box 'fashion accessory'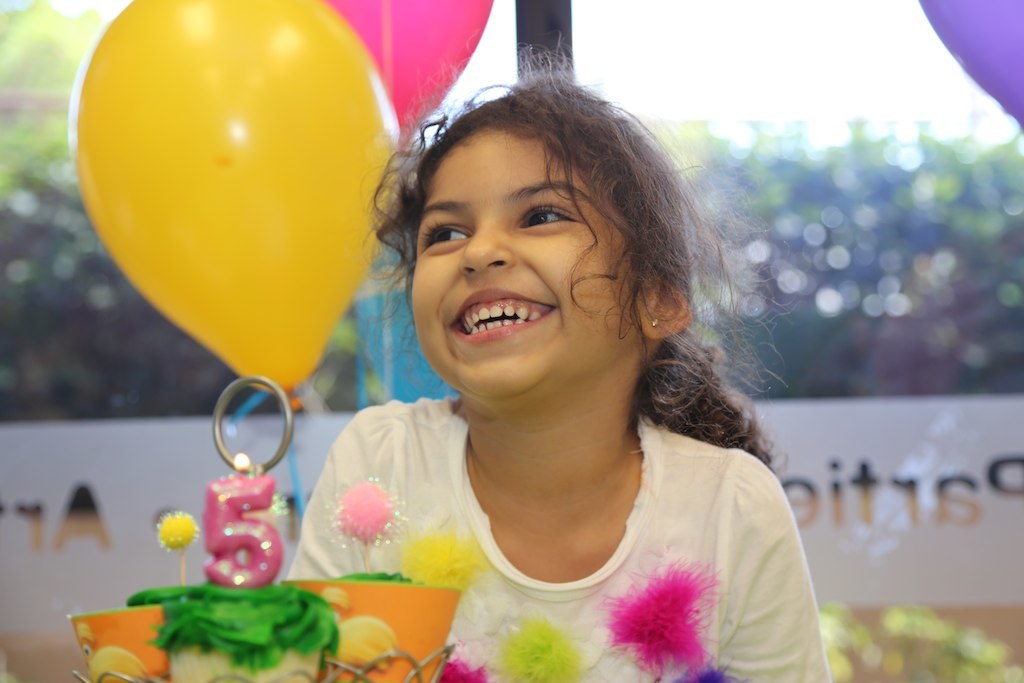
locate(646, 316, 659, 328)
